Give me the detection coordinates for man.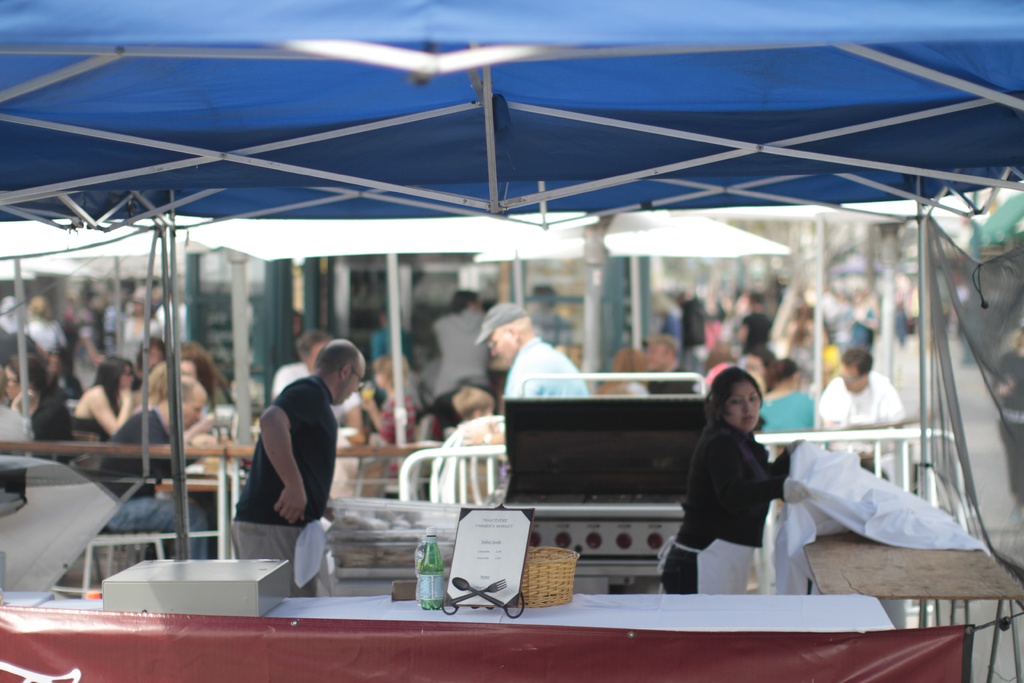
x1=227 y1=339 x2=371 y2=599.
